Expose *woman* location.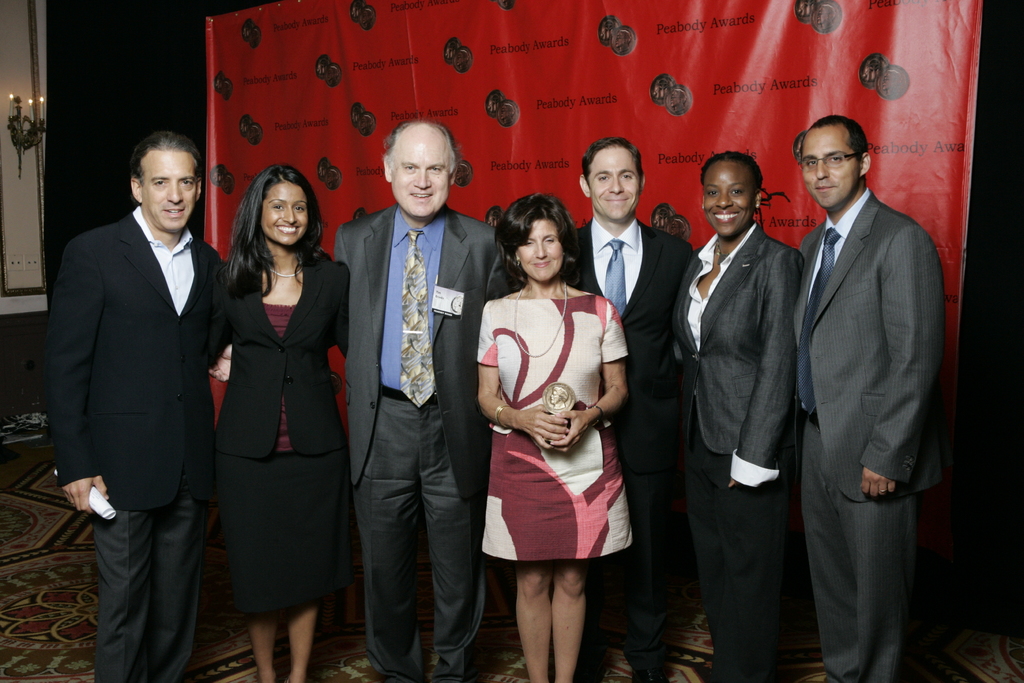
Exposed at <box>477,192,630,682</box>.
